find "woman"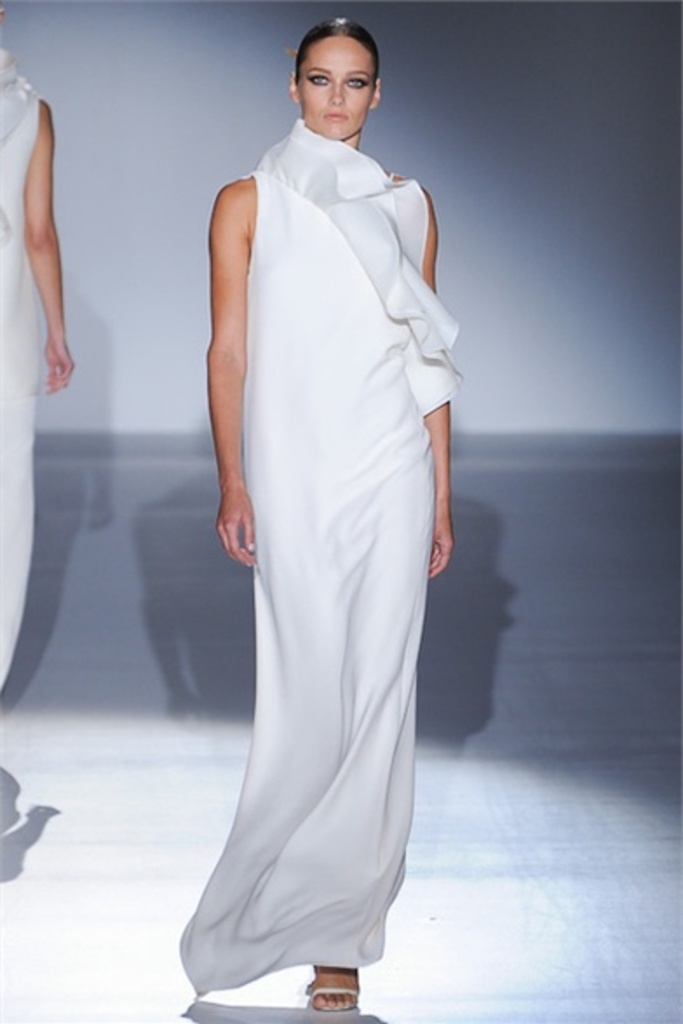
[0, 9, 78, 717]
